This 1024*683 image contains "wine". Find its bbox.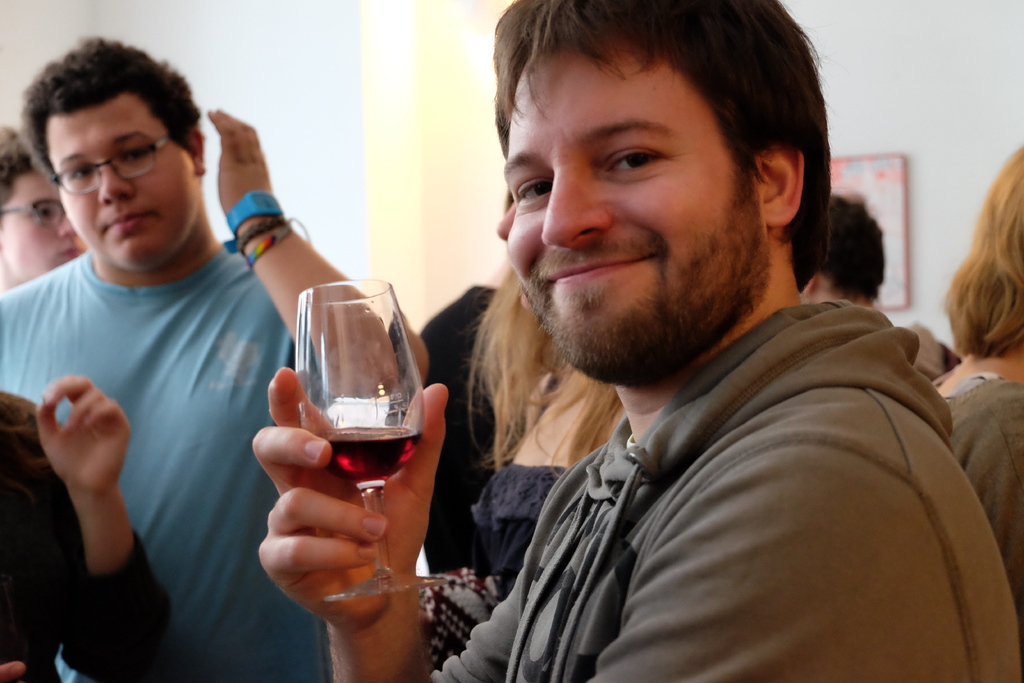
crop(298, 426, 422, 483).
